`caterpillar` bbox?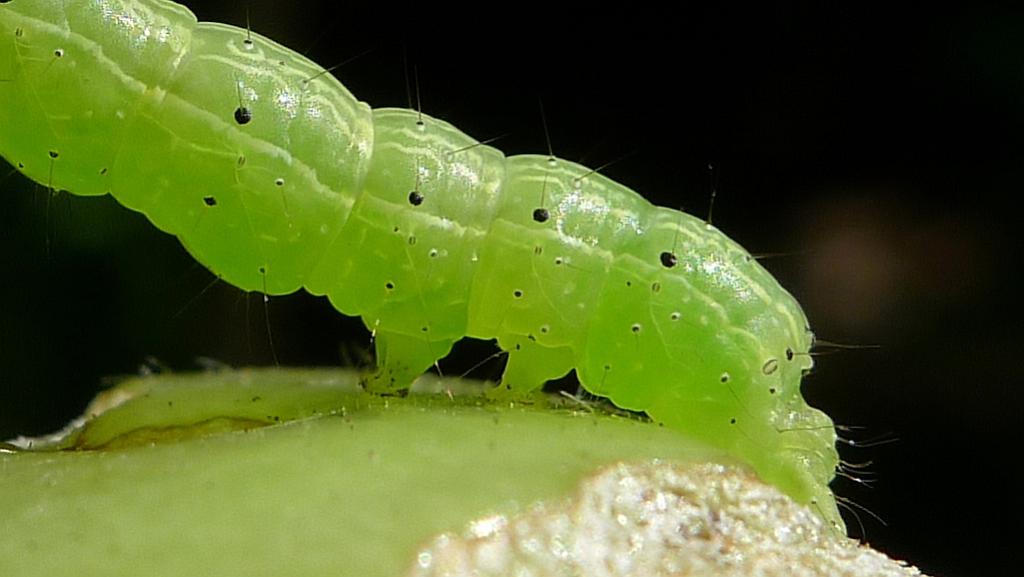
[x1=0, y1=0, x2=892, y2=535]
